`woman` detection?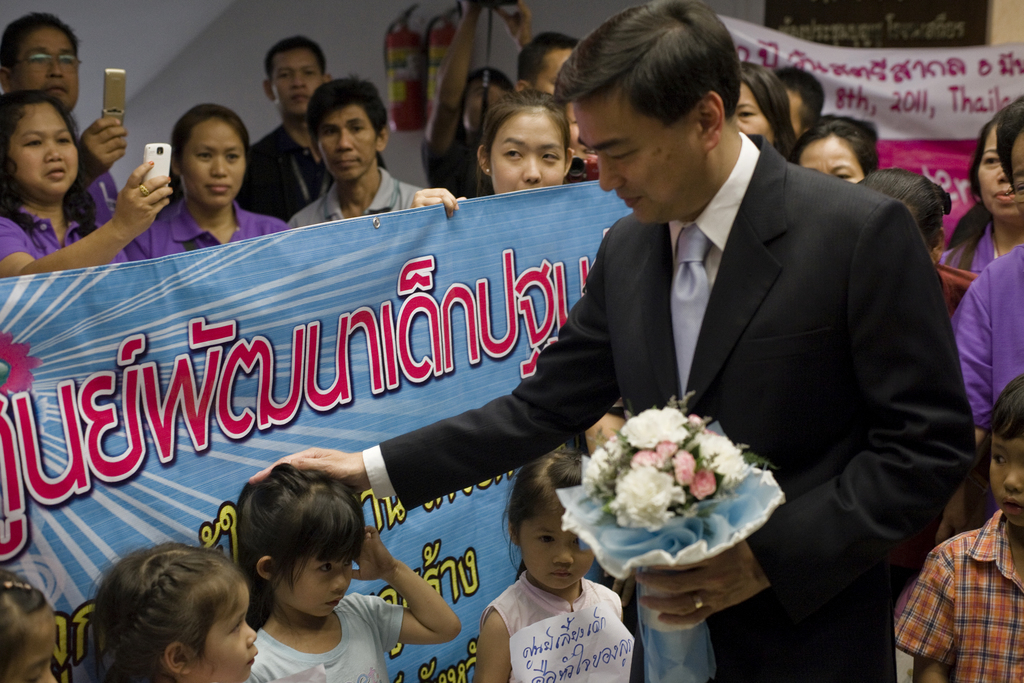
BBox(0, 81, 192, 284)
